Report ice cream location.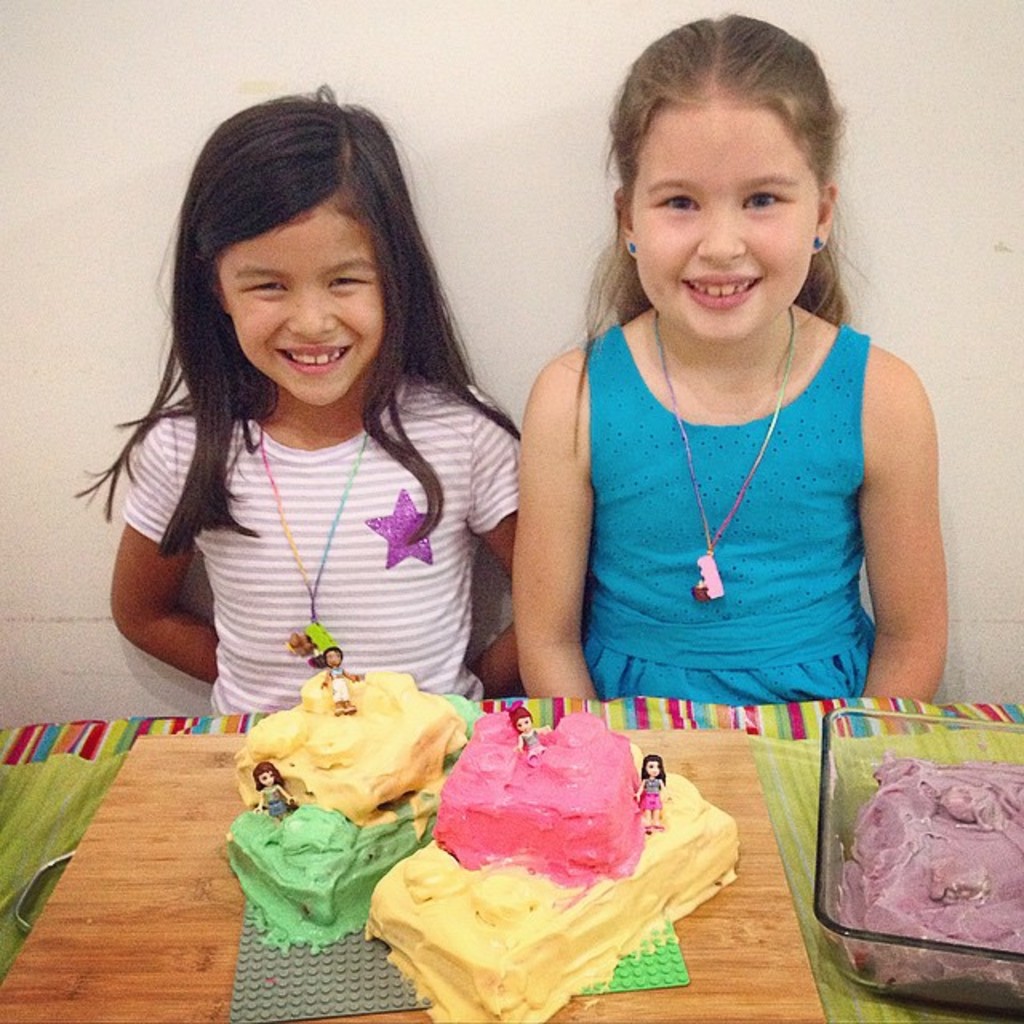
Report: region(216, 645, 483, 966).
